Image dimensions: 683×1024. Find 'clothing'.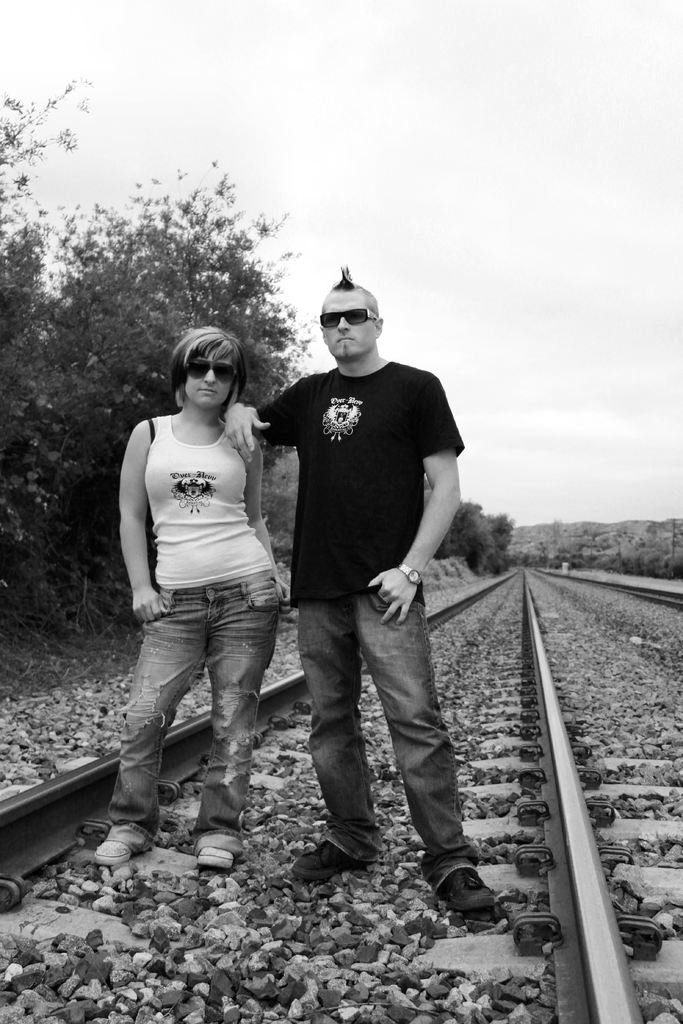
106/413/283/854.
